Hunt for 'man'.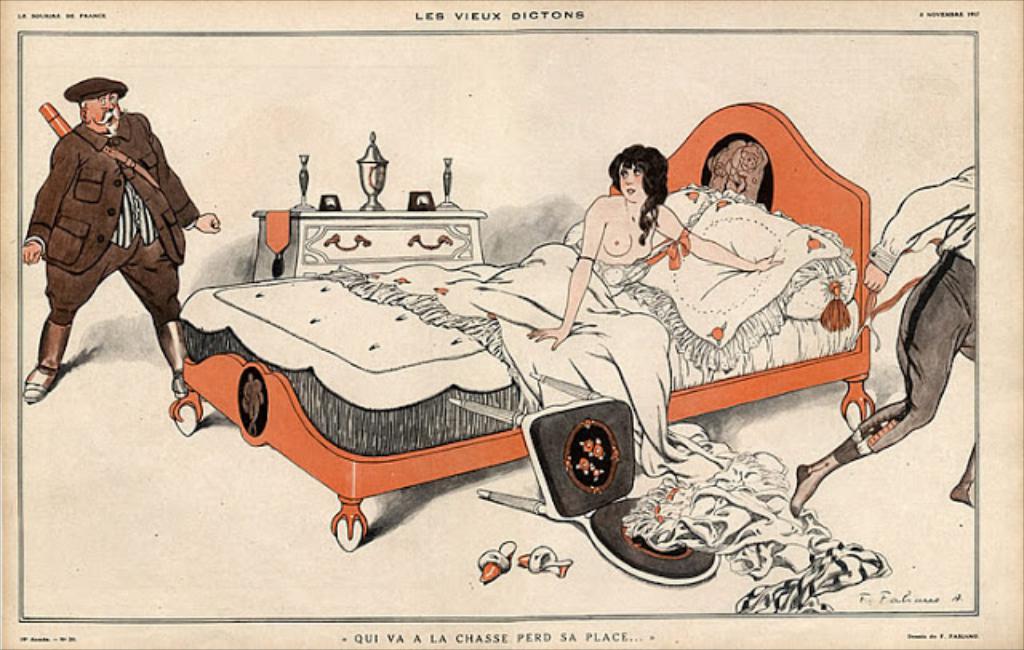
Hunted down at bbox(21, 69, 205, 418).
